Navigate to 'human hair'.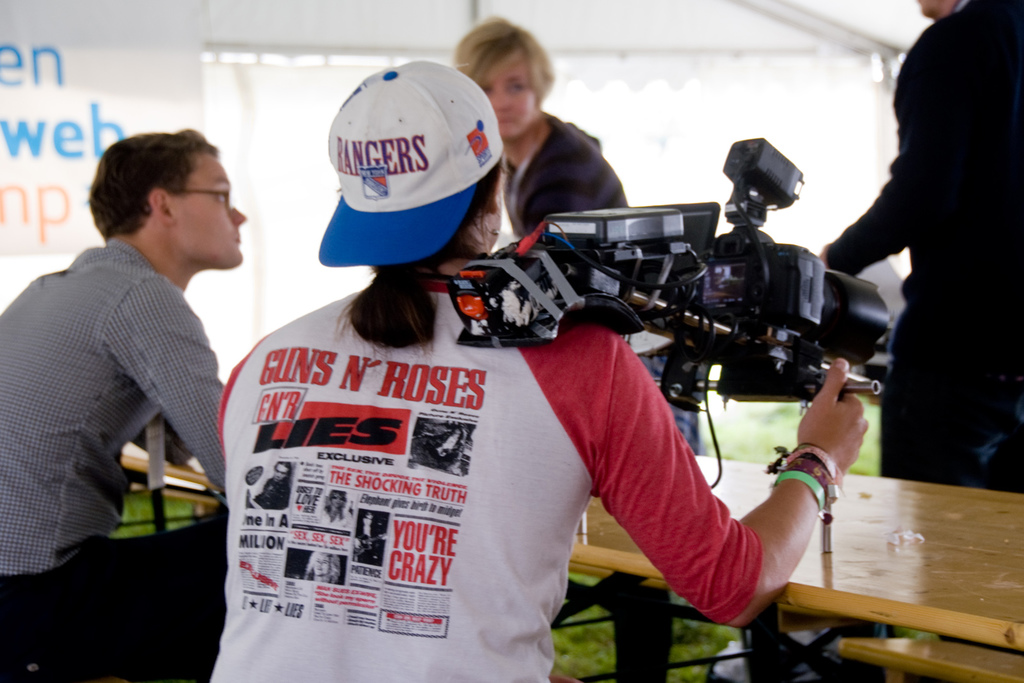
Navigation target: x1=328 y1=153 x2=515 y2=382.
